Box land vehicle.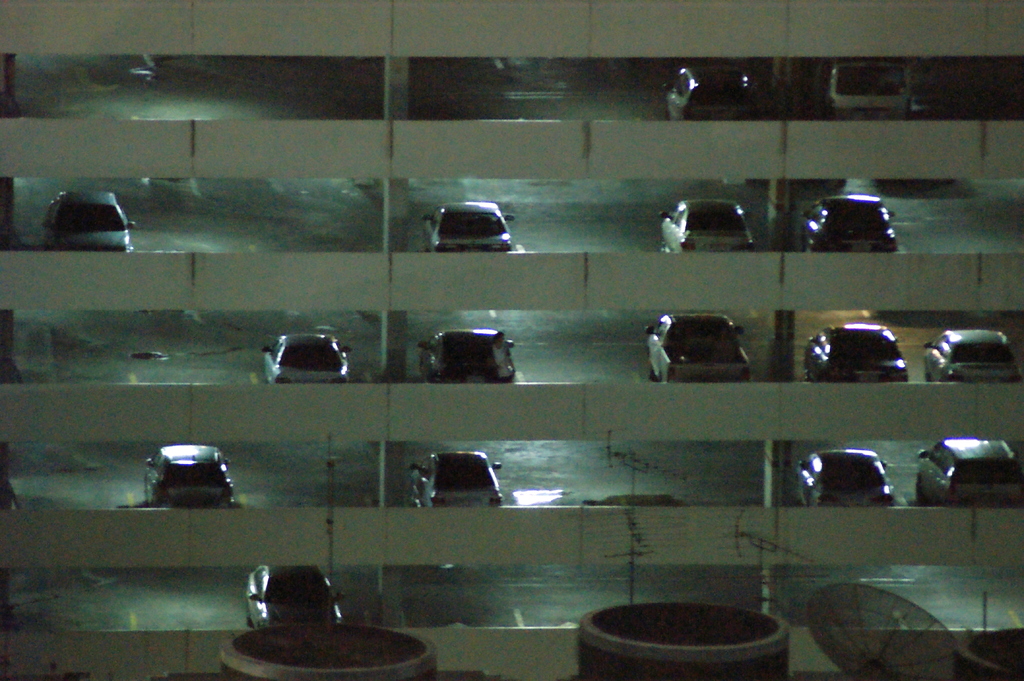
(261, 330, 346, 385).
